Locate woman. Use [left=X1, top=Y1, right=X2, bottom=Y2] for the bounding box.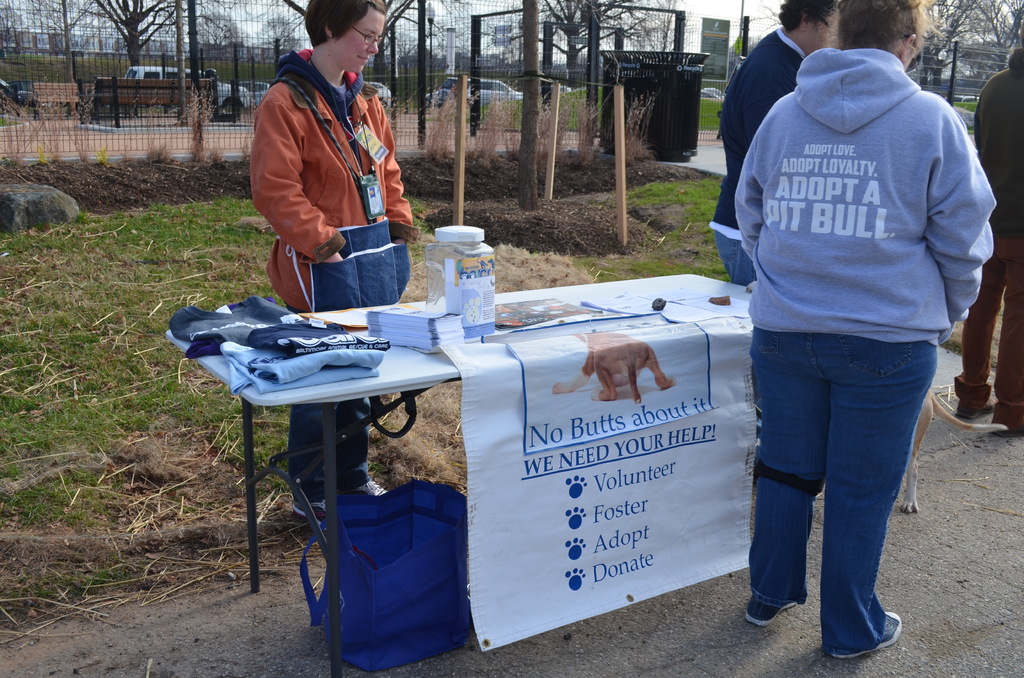
[left=731, top=0, right=998, bottom=664].
